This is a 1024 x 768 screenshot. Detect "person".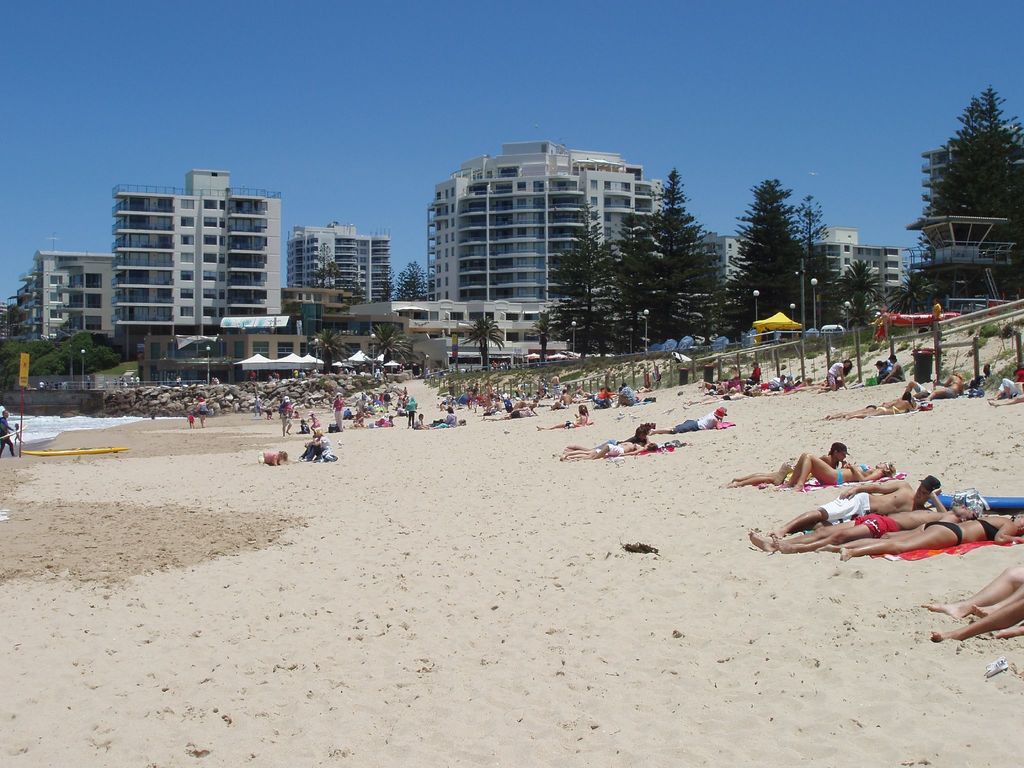
box=[927, 369, 966, 397].
